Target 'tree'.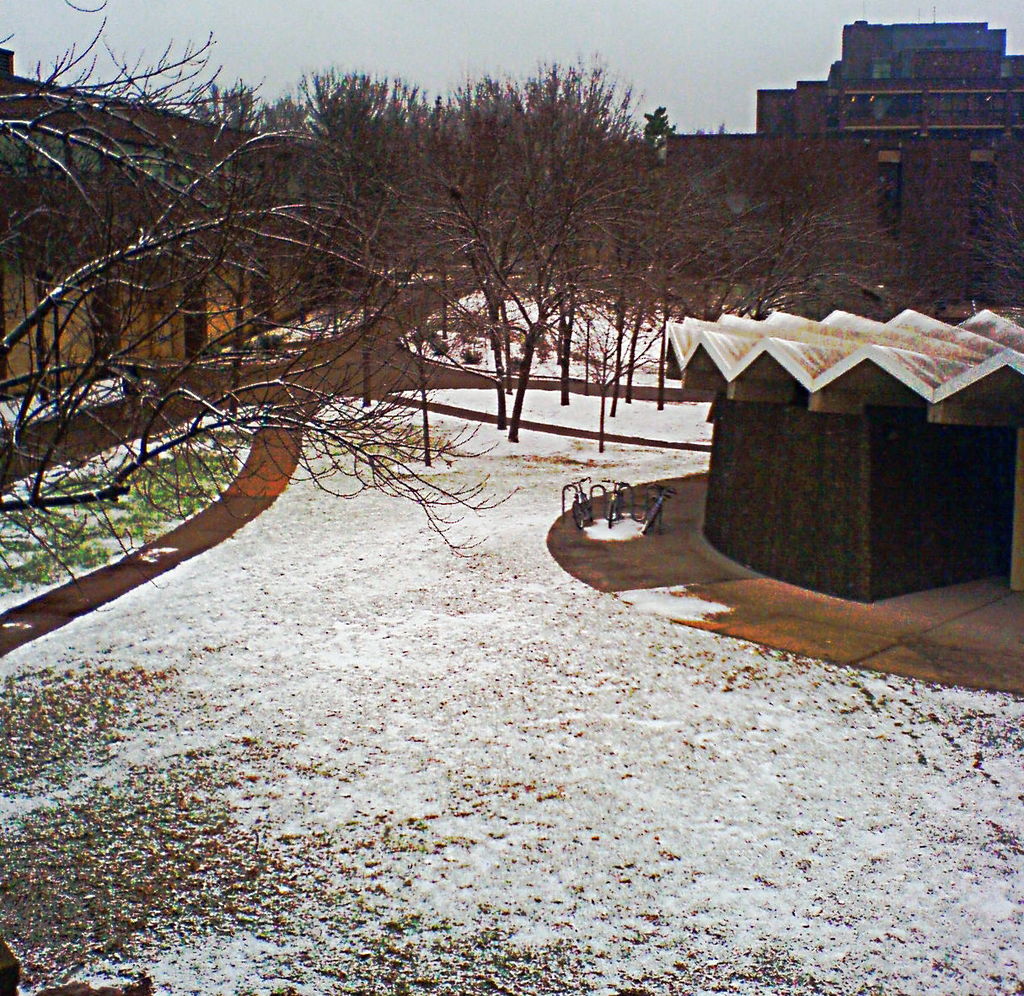
Target region: detection(966, 158, 1023, 306).
